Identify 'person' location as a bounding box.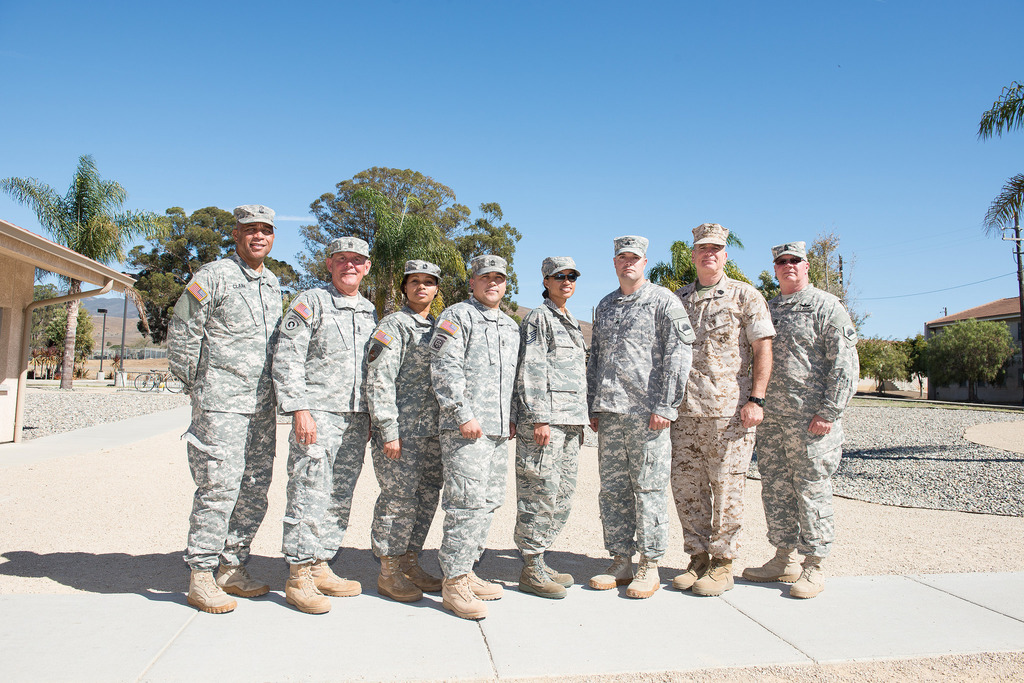
433 251 520 615.
